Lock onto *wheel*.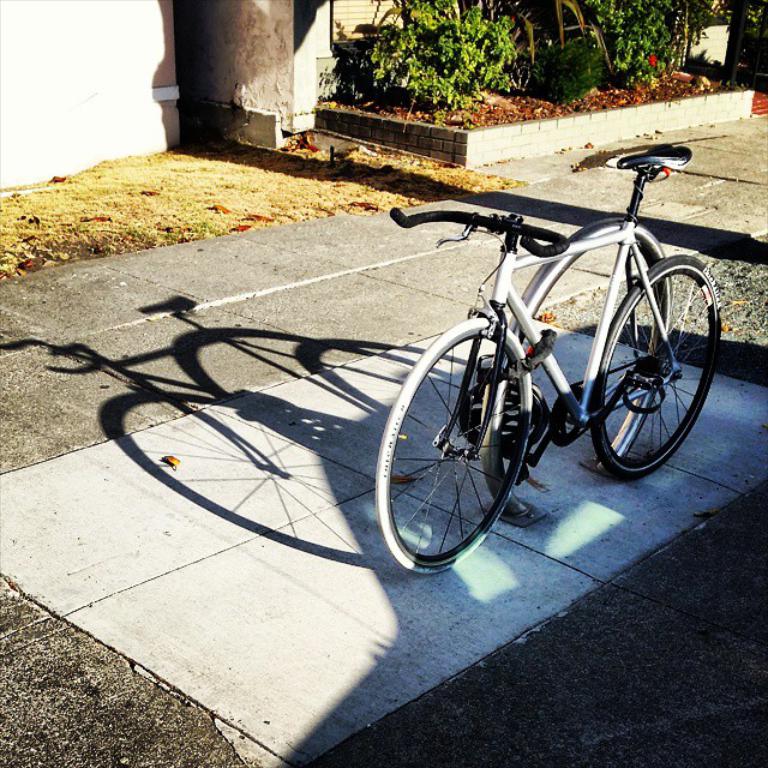
Locked: left=588, top=253, right=727, bottom=476.
